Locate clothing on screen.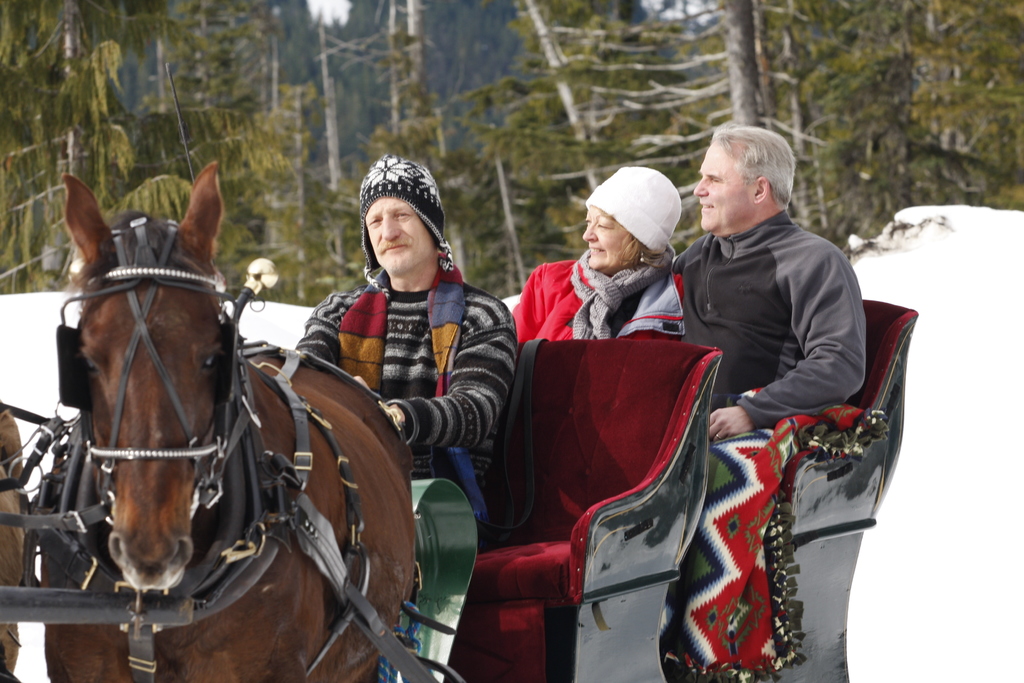
On screen at 676/204/867/434.
